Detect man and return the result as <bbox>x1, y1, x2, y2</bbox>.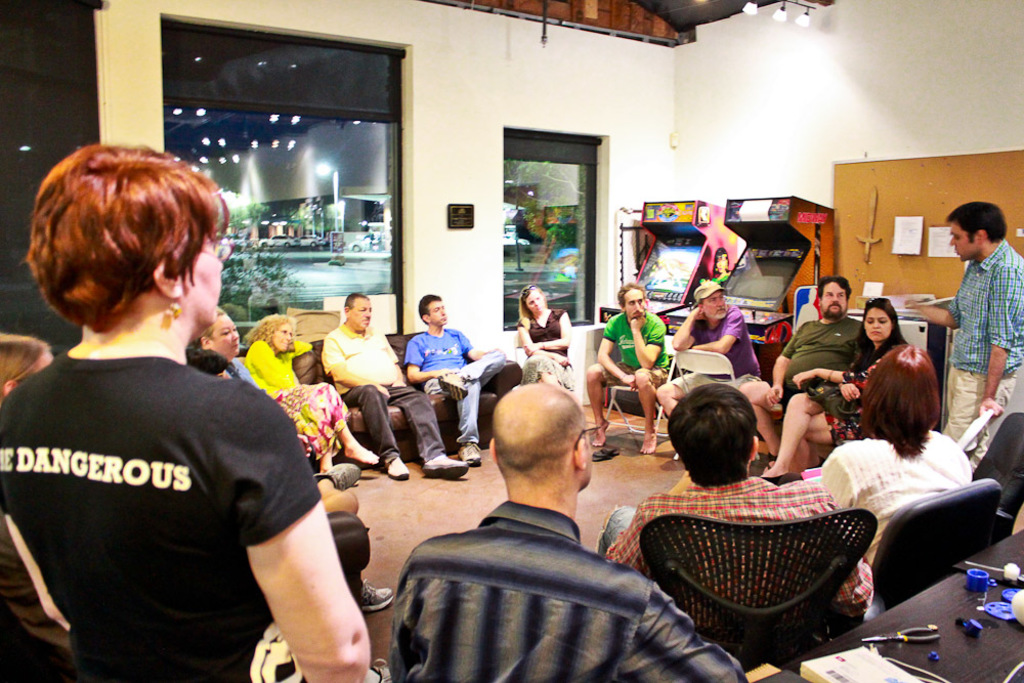
<bbox>323, 292, 470, 478</bbox>.
